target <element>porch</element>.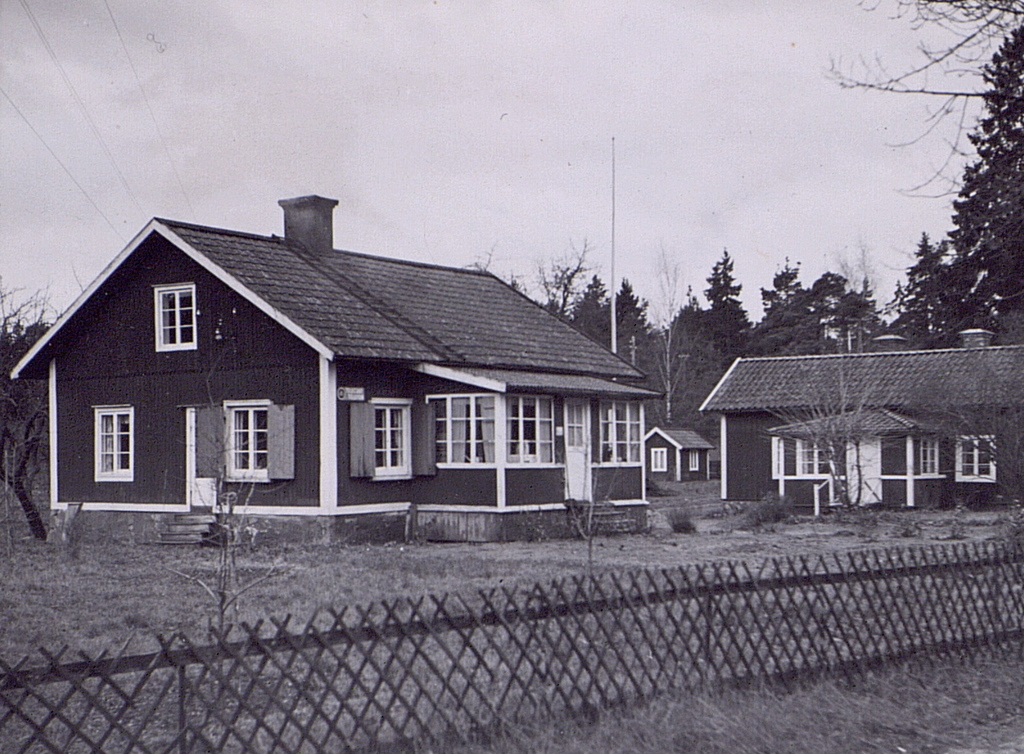
Target region: select_region(334, 461, 651, 655).
